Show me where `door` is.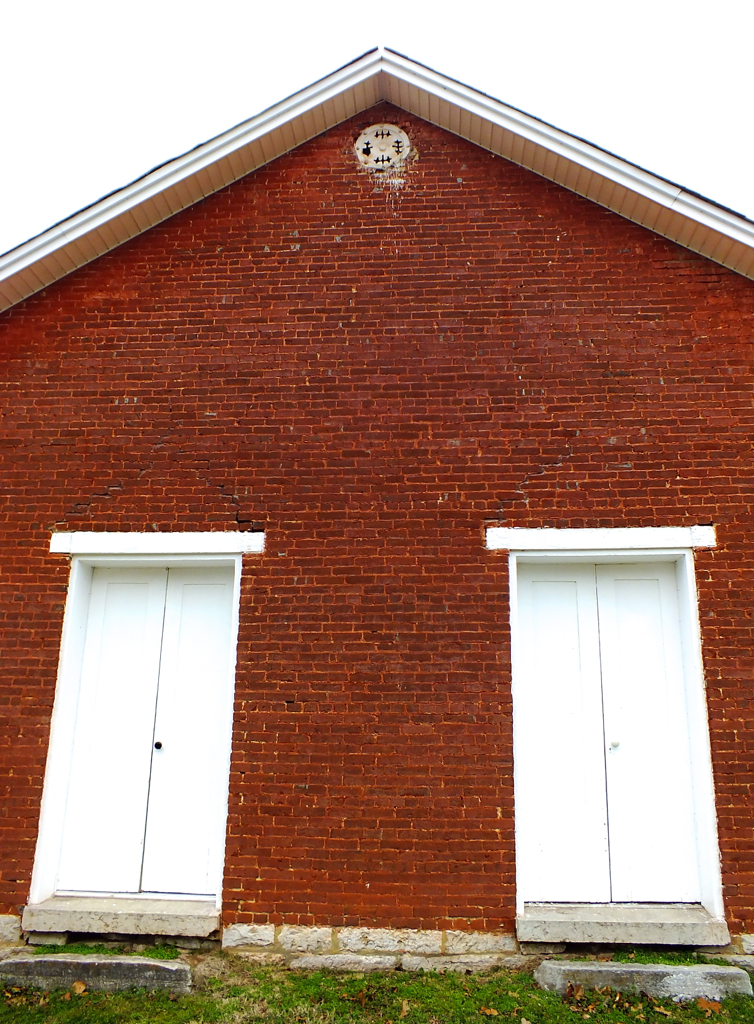
`door` is at <region>522, 558, 707, 900</region>.
